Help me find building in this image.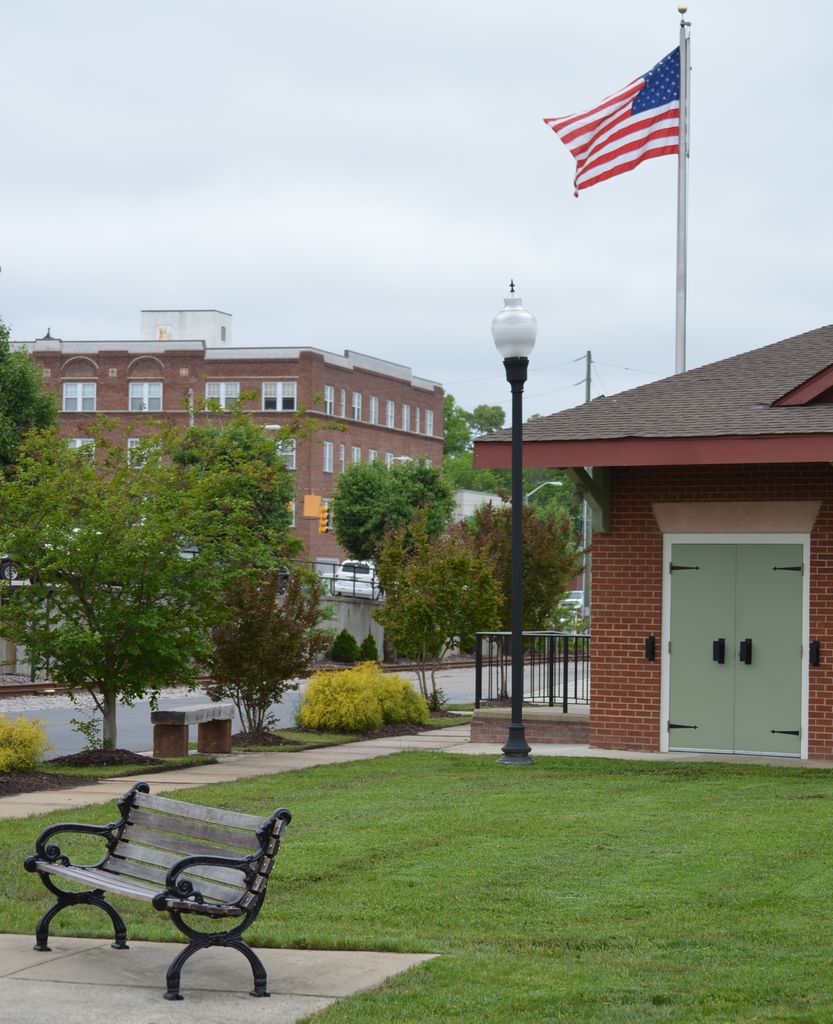
Found it: <bbox>0, 312, 442, 684</bbox>.
